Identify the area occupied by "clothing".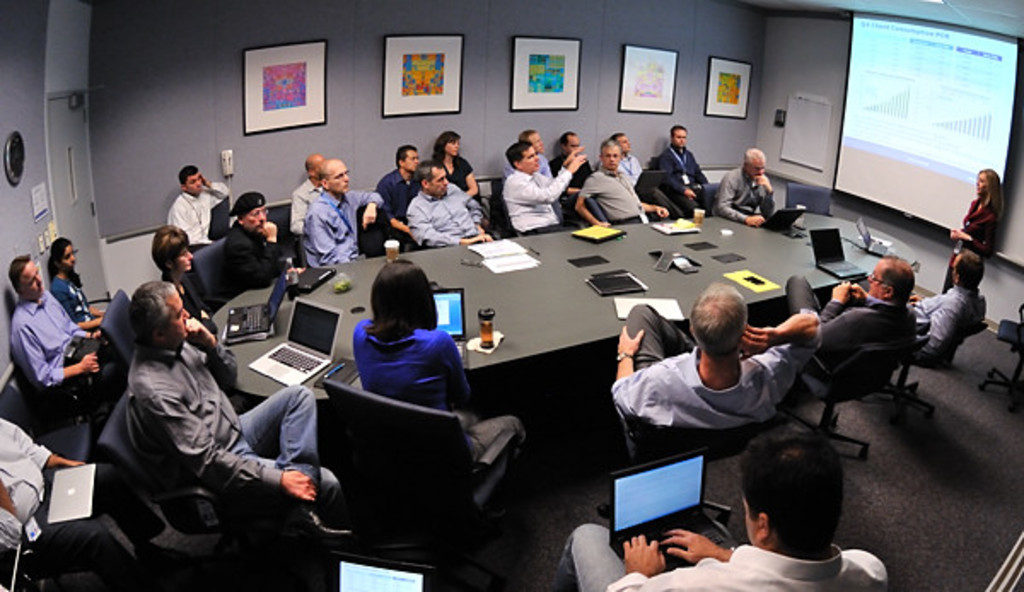
Area: BBox(7, 287, 131, 403).
